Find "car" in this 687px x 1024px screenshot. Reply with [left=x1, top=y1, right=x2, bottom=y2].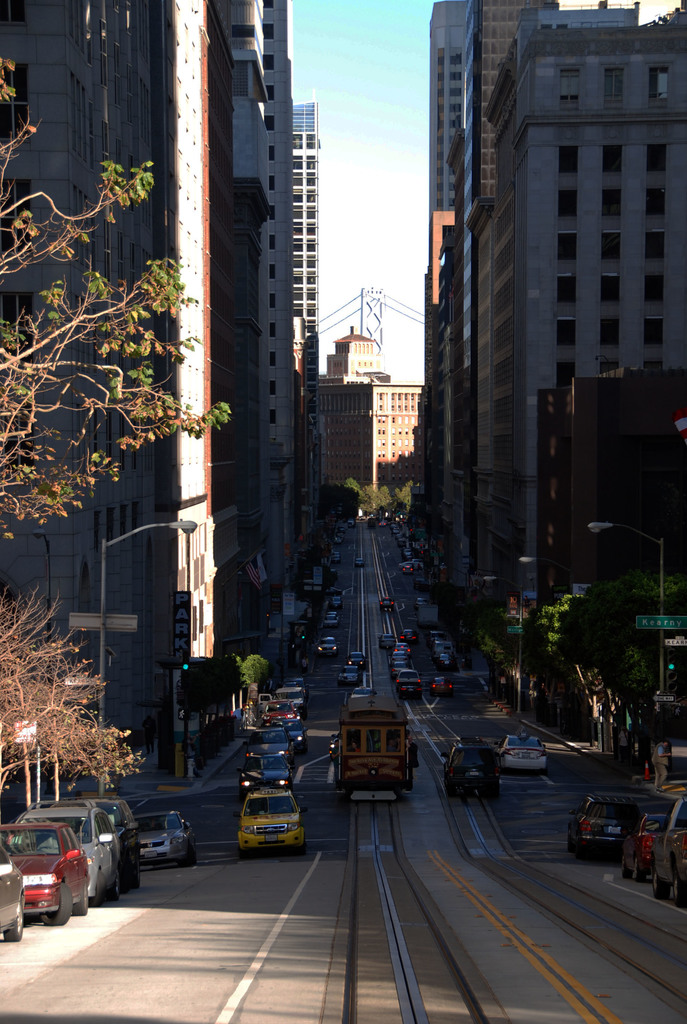
[left=568, top=788, right=648, bottom=862].
